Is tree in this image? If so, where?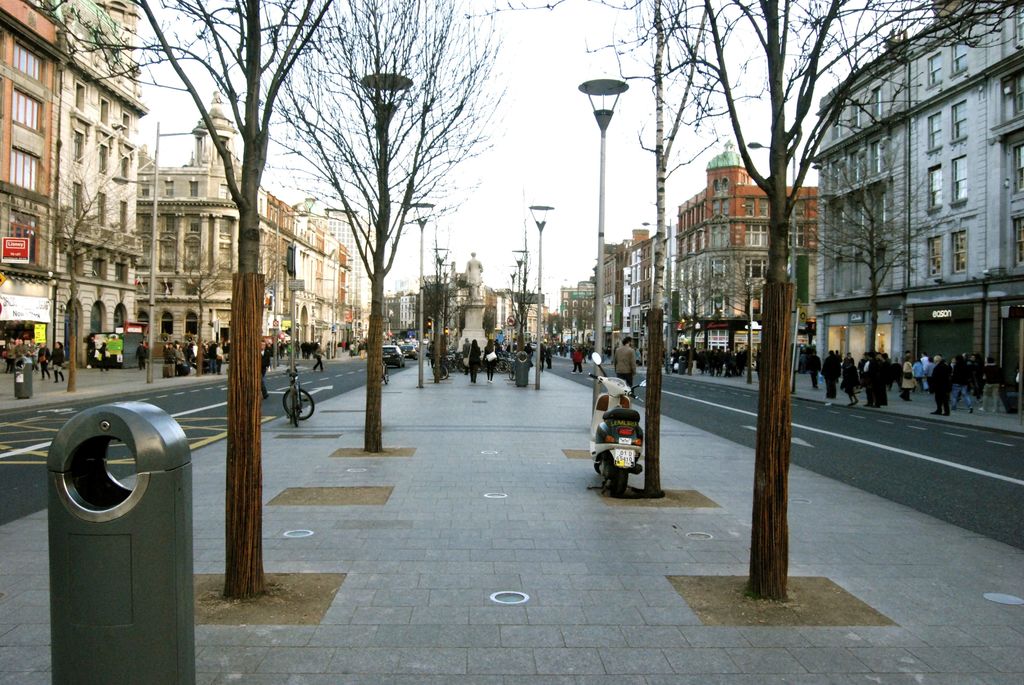
Yes, at <region>413, 253, 451, 380</region>.
